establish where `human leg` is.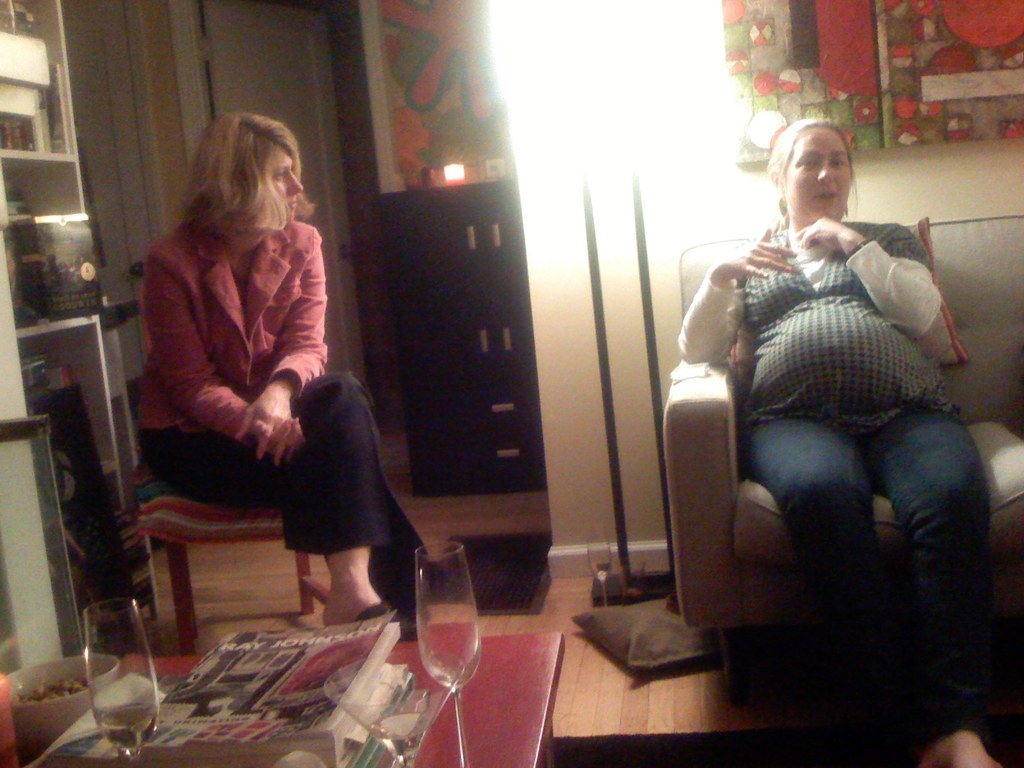
Established at bbox(869, 419, 999, 767).
